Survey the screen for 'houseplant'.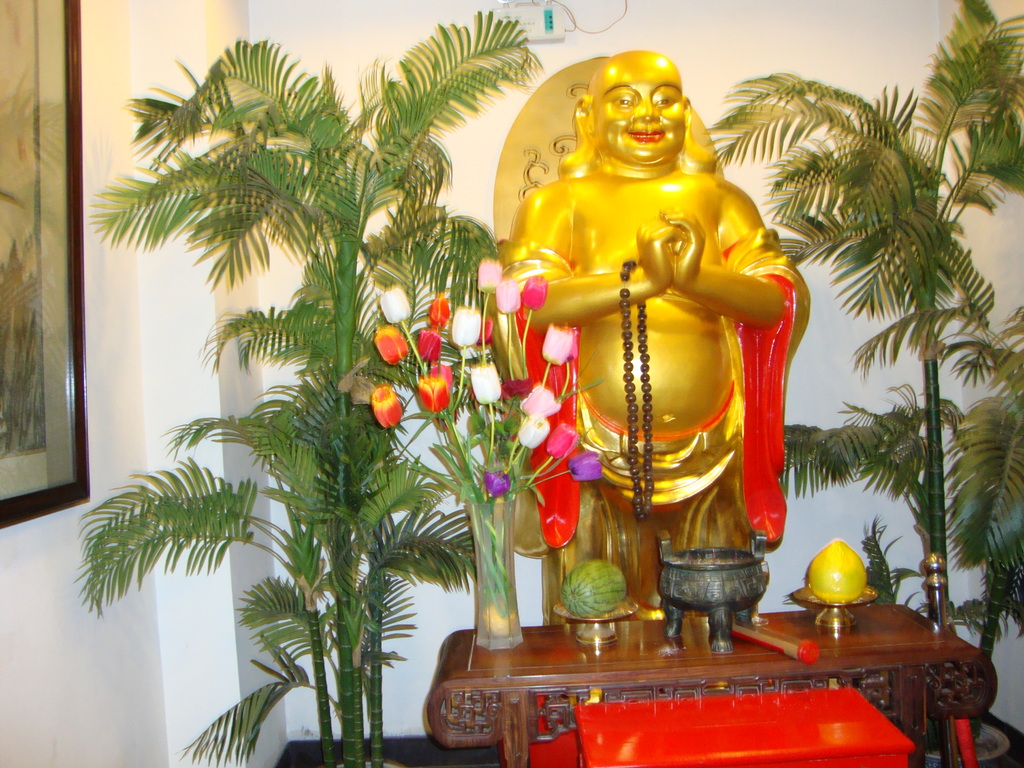
Survey found: region(773, 6, 1023, 767).
